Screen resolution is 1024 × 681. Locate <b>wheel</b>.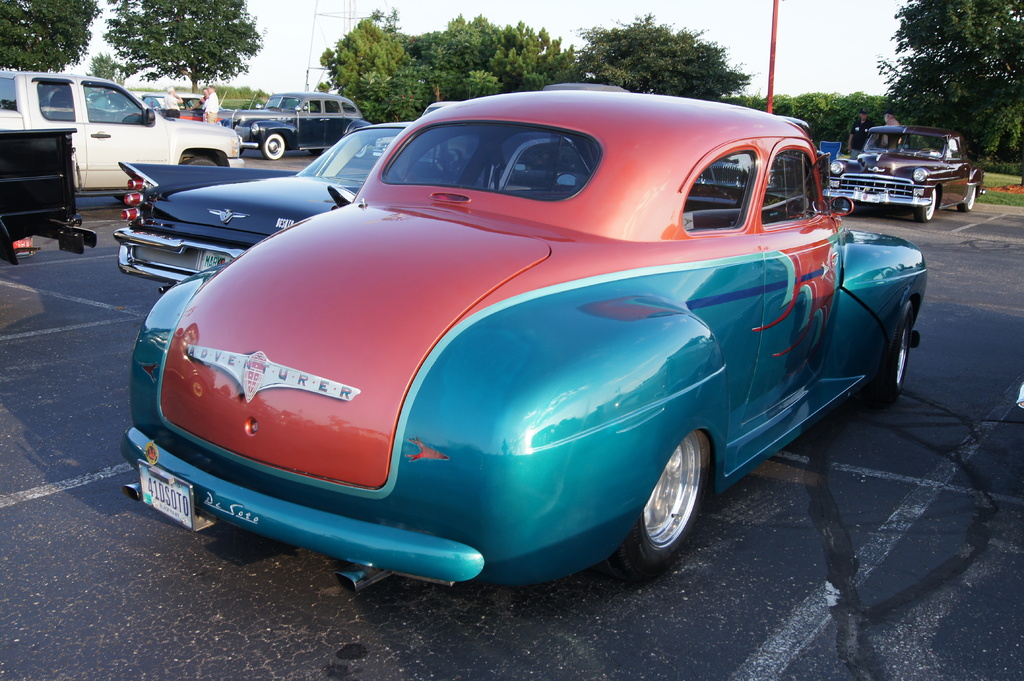
x1=959, y1=185, x2=976, y2=211.
